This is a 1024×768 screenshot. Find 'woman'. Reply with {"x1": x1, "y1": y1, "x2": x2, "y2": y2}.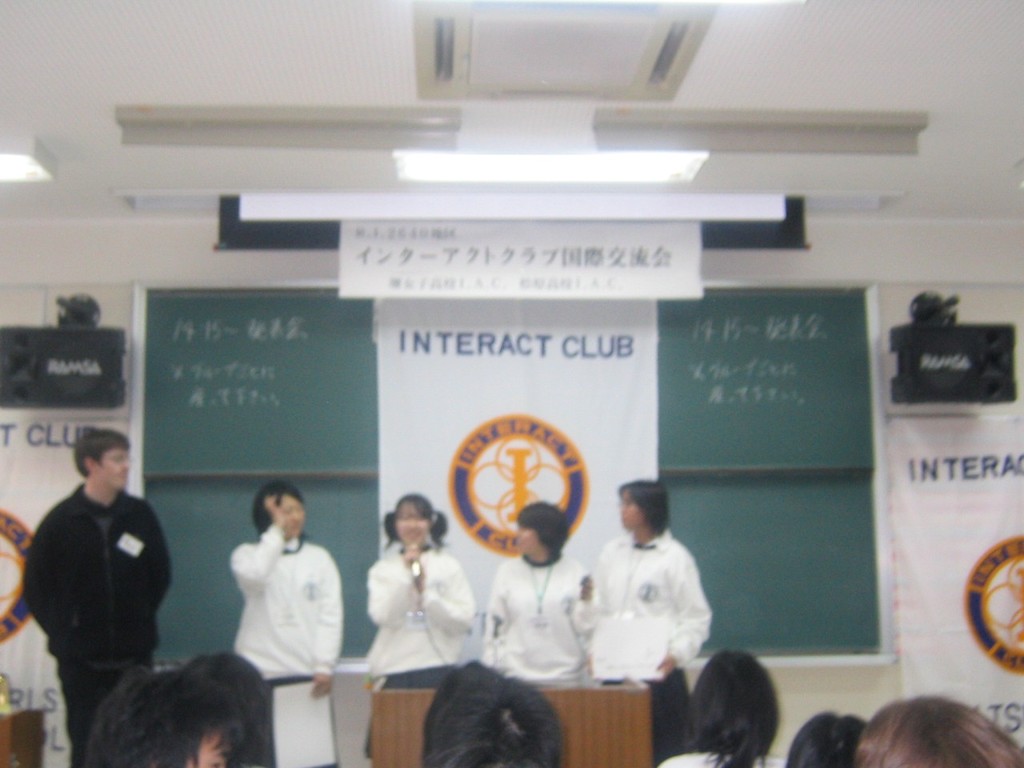
{"x1": 582, "y1": 480, "x2": 714, "y2": 727}.
